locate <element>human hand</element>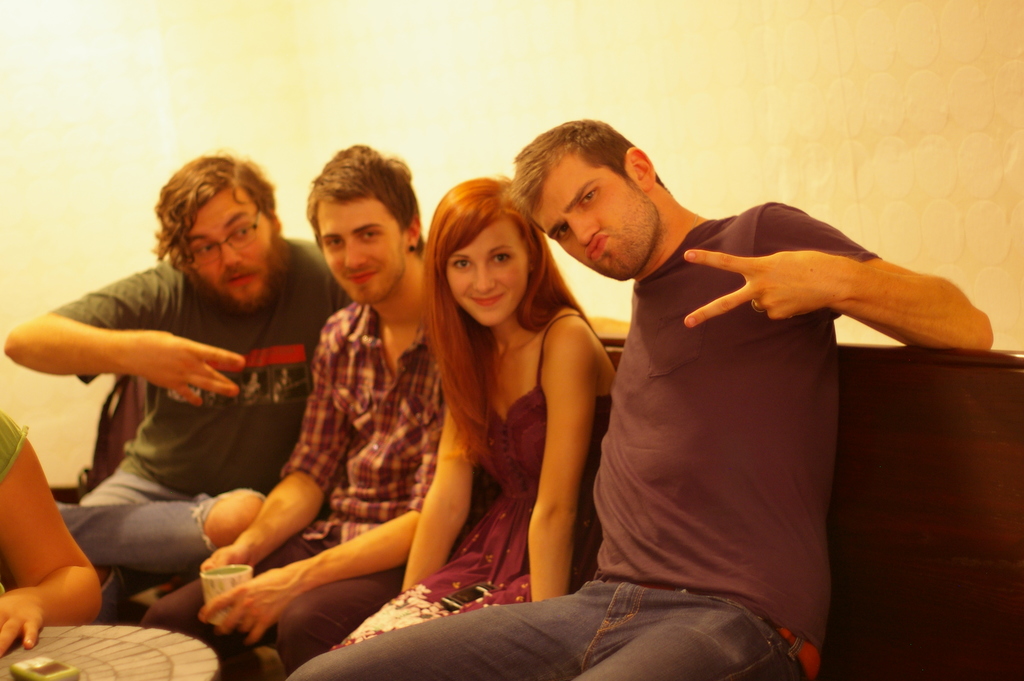
box(198, 566, 298, 648)
